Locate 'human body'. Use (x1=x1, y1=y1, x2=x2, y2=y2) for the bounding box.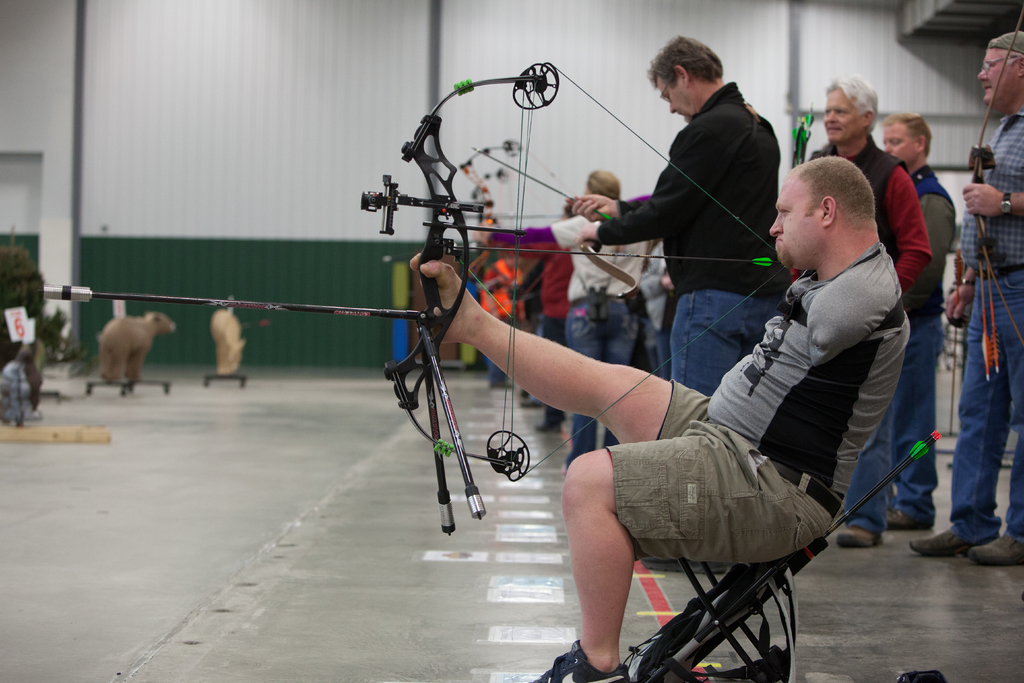
(x1=792, y1=79, x2=927, y2=506).
